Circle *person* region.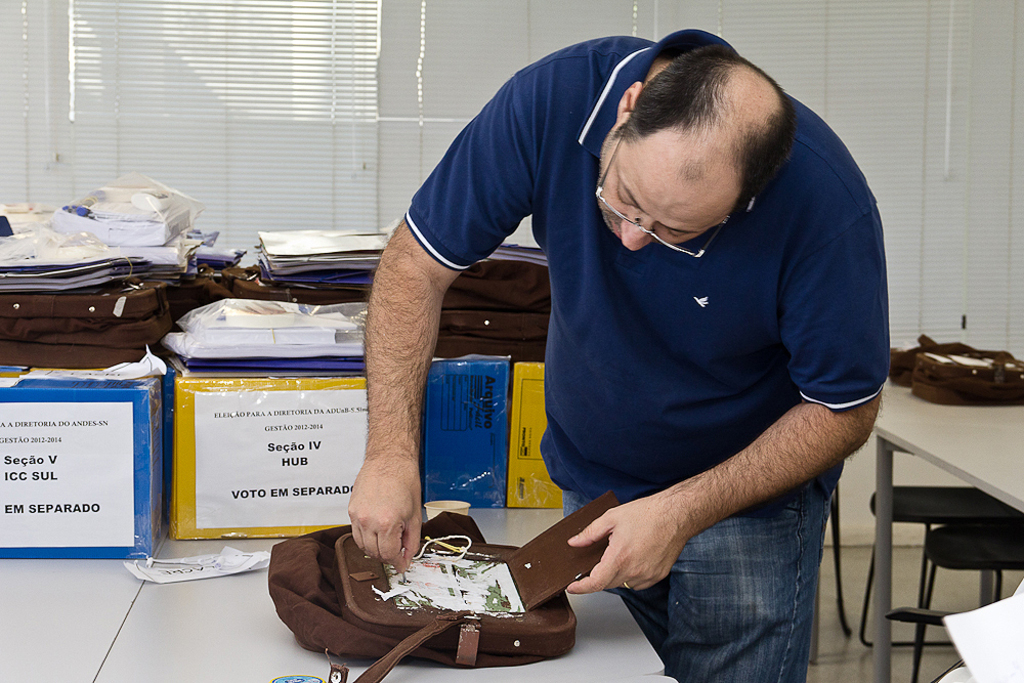
Region: 309:20:918:673.
